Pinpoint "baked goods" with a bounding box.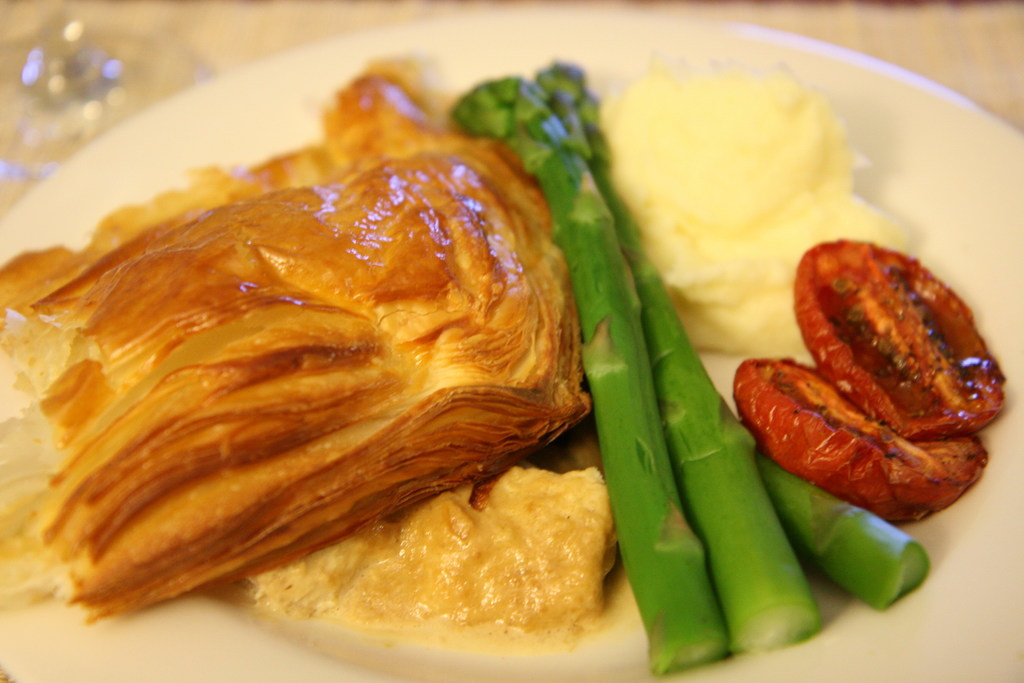
rect(0, 56, 598, 629).
